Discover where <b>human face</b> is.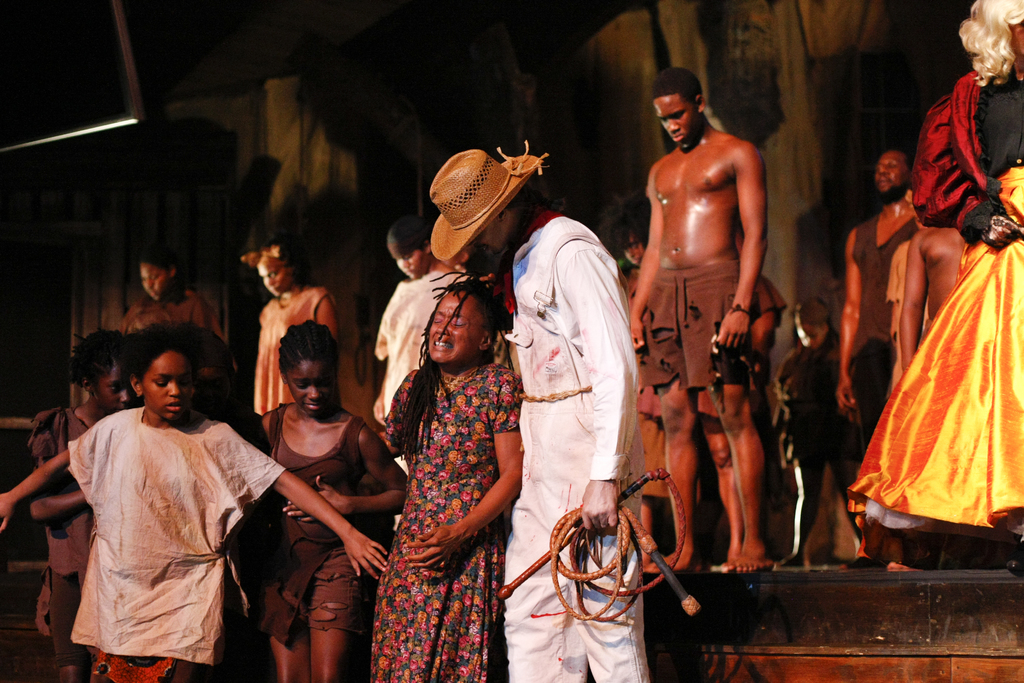
Discovered at <region>191, 366, 235, 418</region>.
